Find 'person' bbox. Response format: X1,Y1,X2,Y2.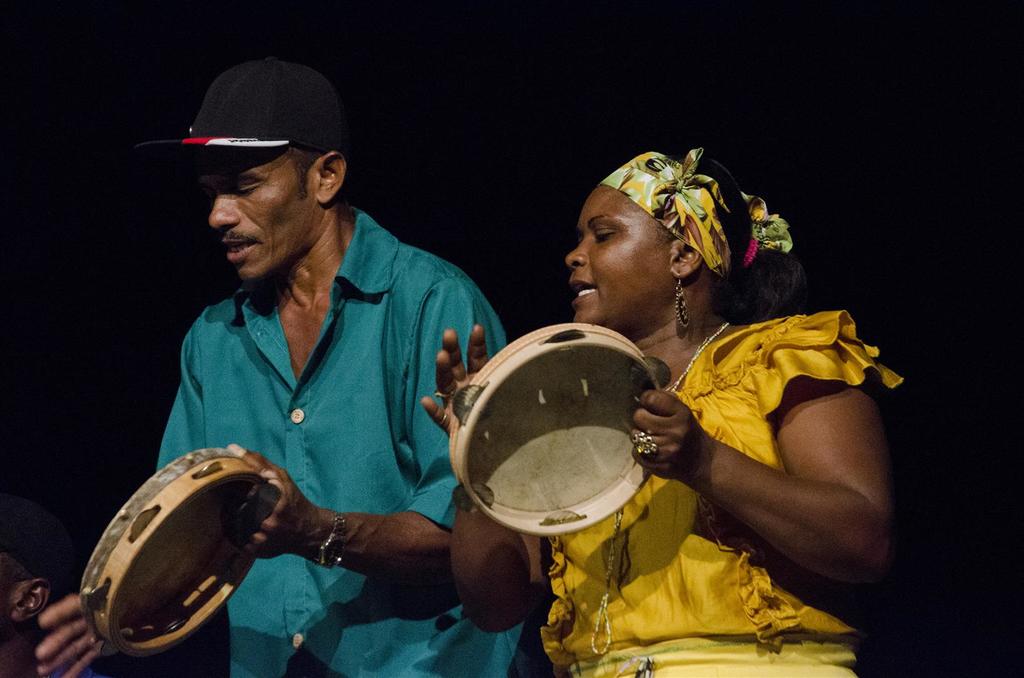
33,62,513,677.
